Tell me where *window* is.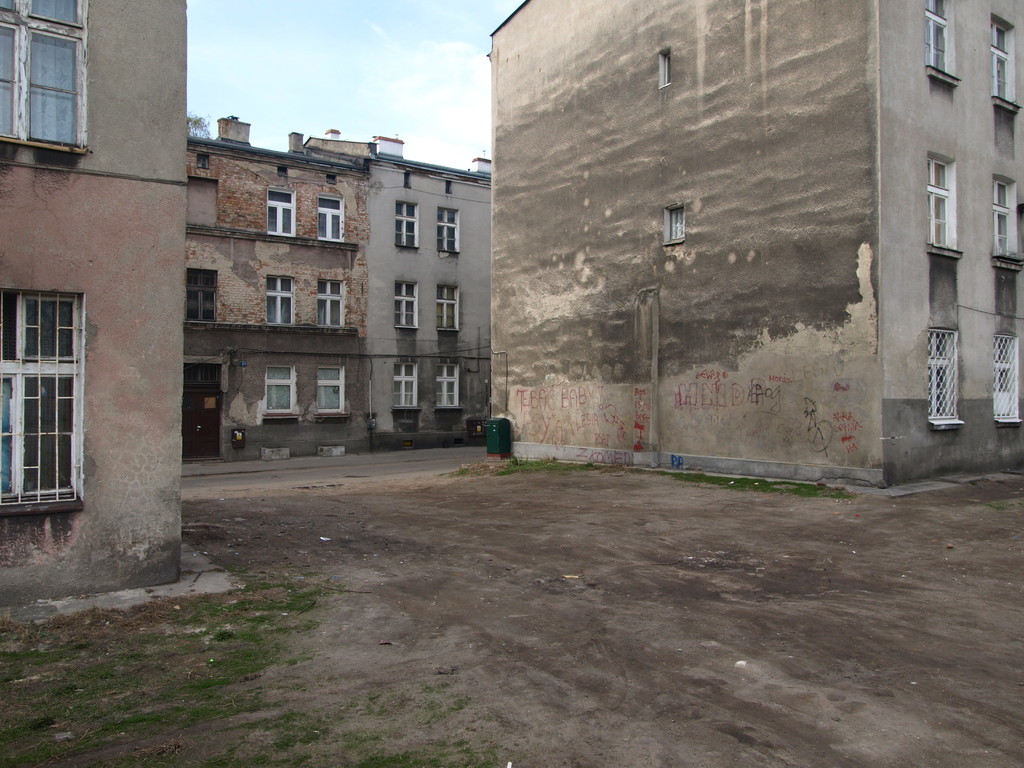
*window* is at crop(990, 173, 1018, 263).
